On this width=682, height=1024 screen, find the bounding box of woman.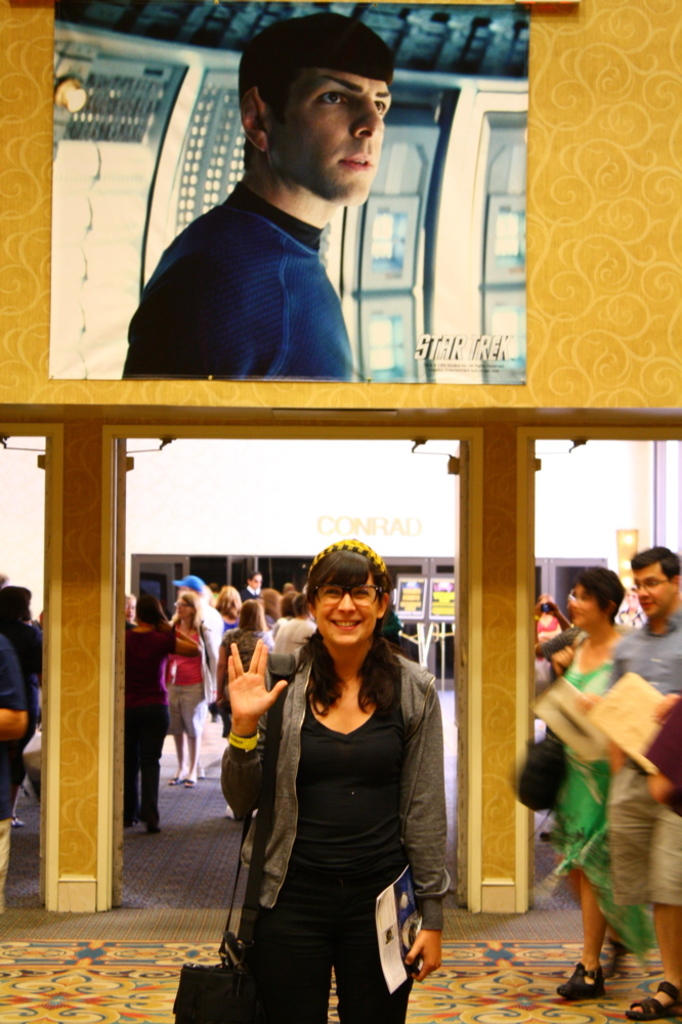
Bounding box: (left=228, top=540, right=457, bottom=1018).
